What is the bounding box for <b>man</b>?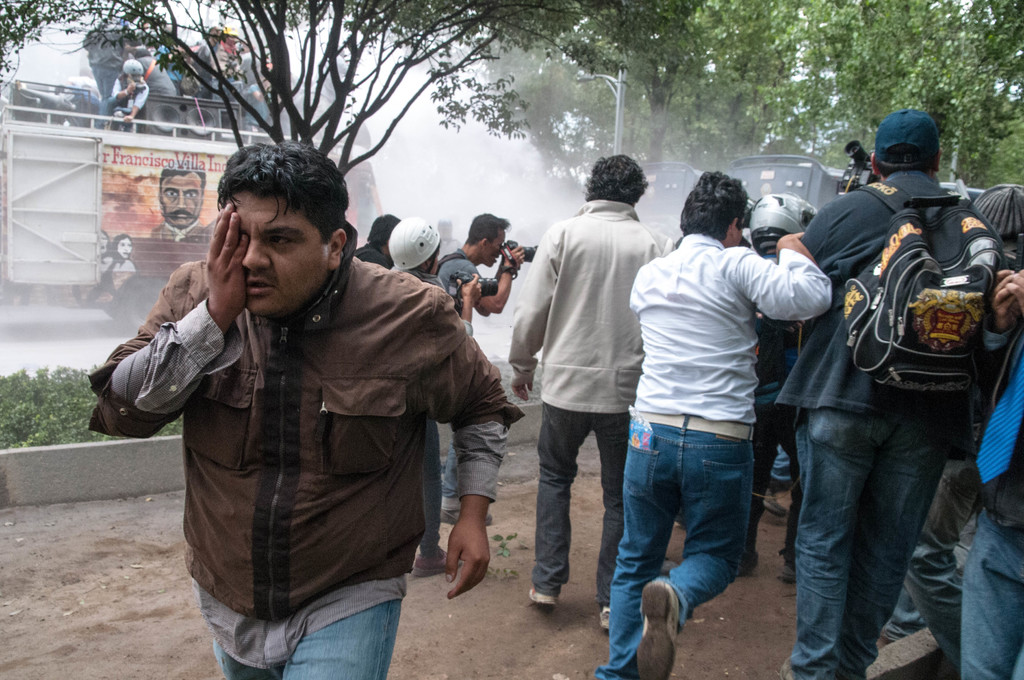
bbox(438, 211, 526, 528).
